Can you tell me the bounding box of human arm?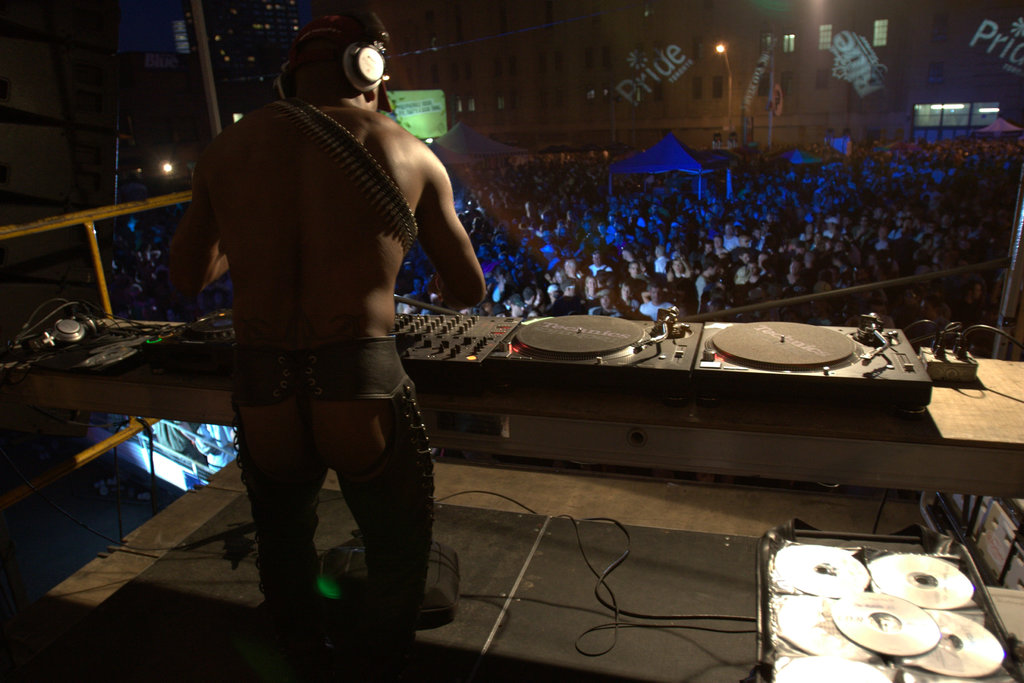
<region>374, 140, 497, 317</region>.
